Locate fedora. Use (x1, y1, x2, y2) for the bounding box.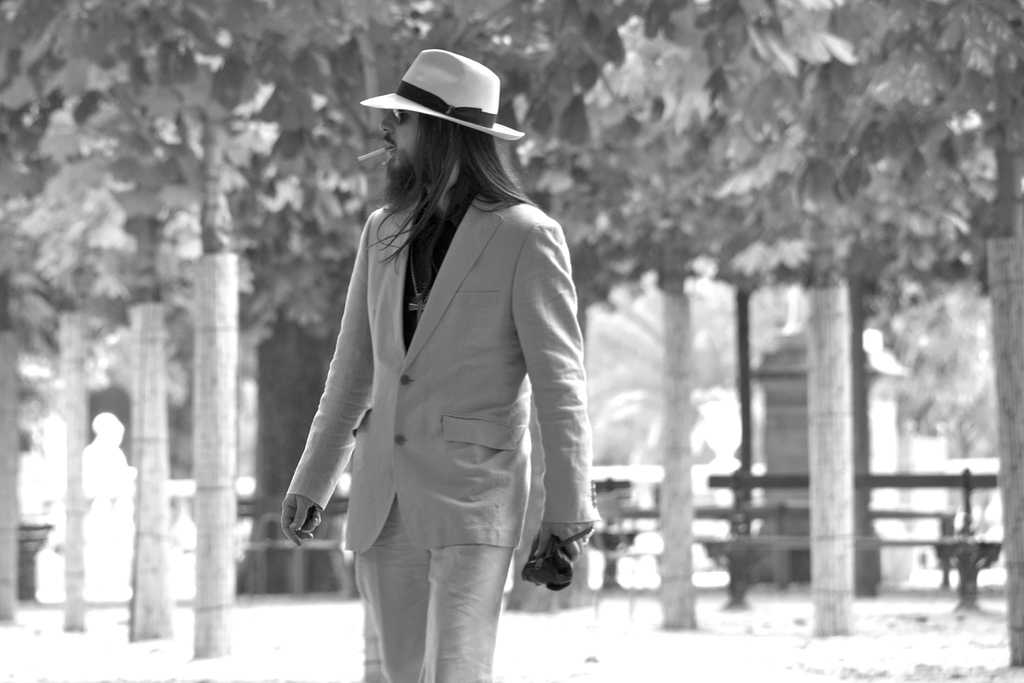
(358, 47, 522, 141).
